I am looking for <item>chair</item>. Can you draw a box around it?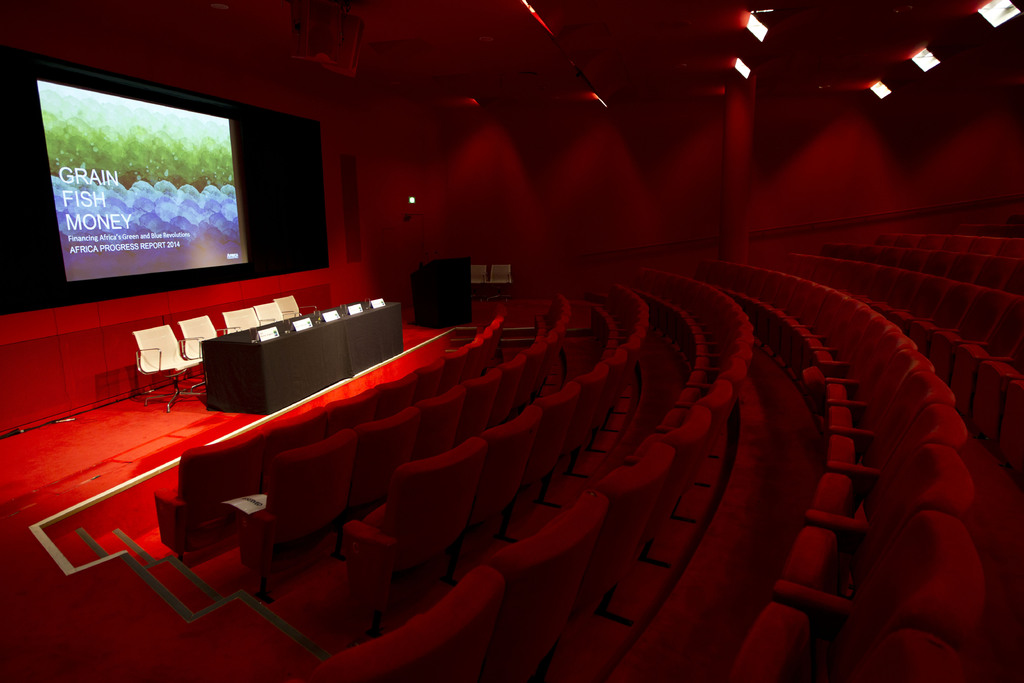
Sure, the bounding box is box=[416, 384, 468, 466].
